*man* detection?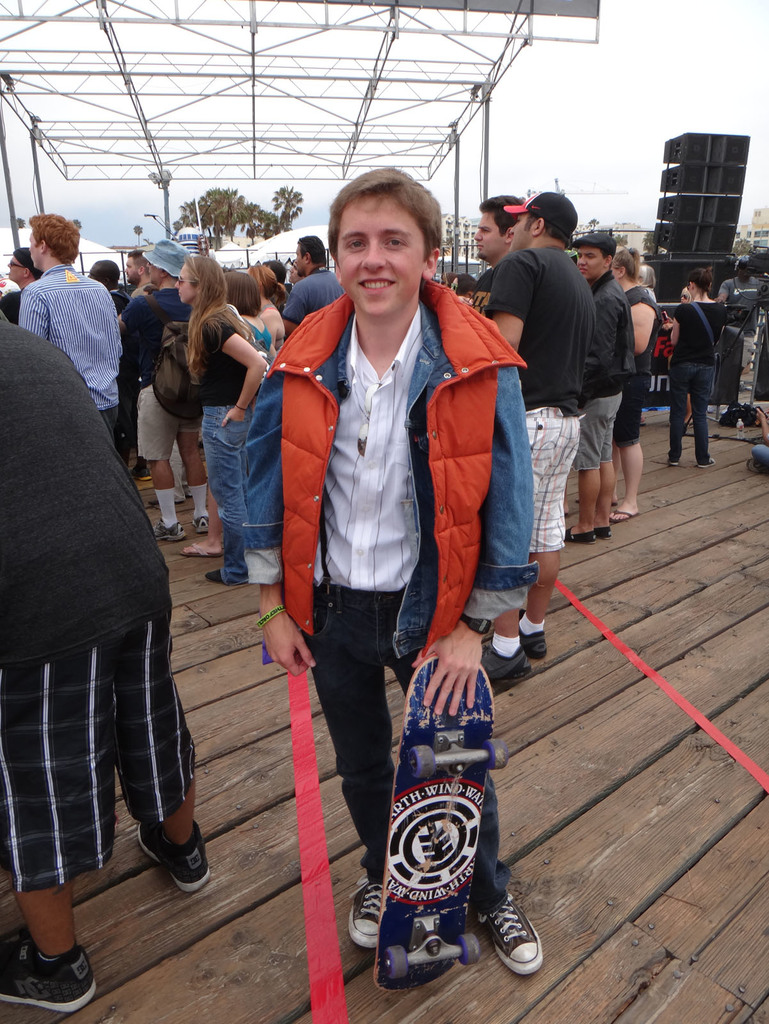
box=[465, 190, 662, 690]
